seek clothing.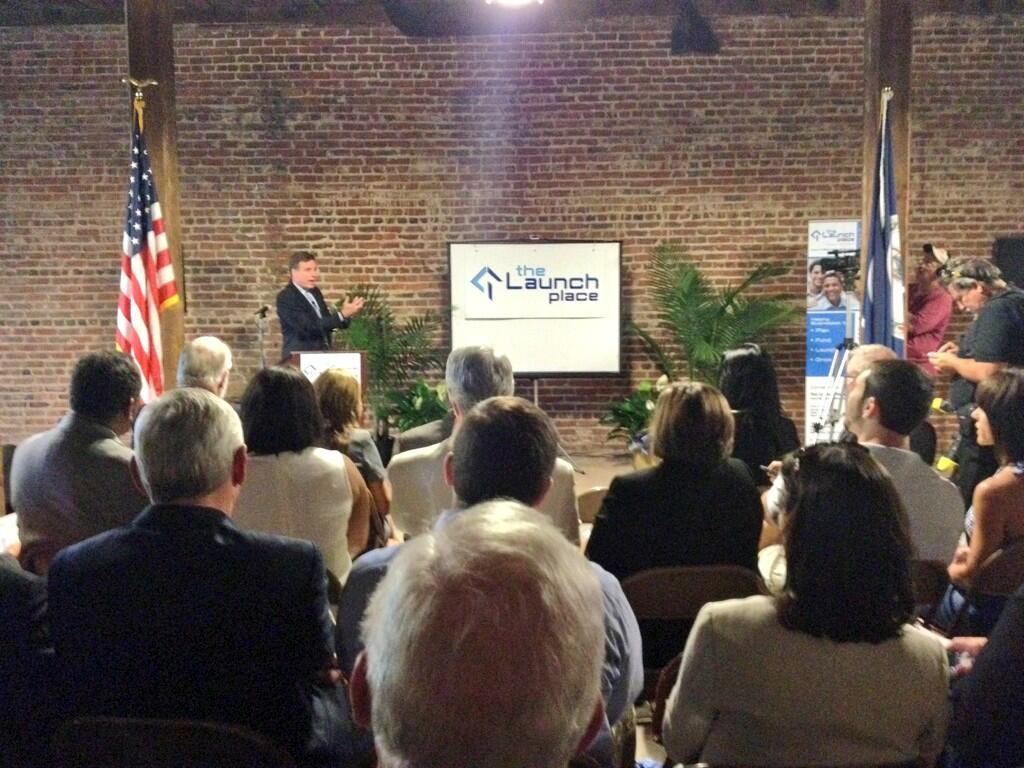
806 286 826 306.
